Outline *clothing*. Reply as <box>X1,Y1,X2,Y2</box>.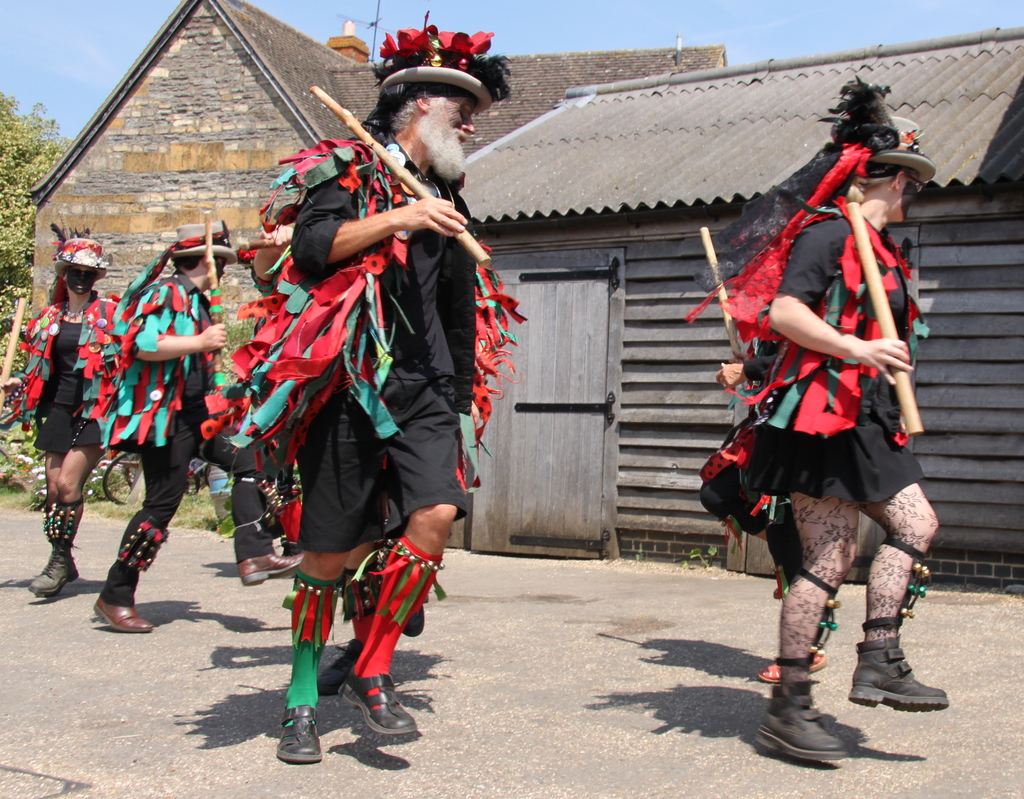
<box>729,137,933,637</box>.
